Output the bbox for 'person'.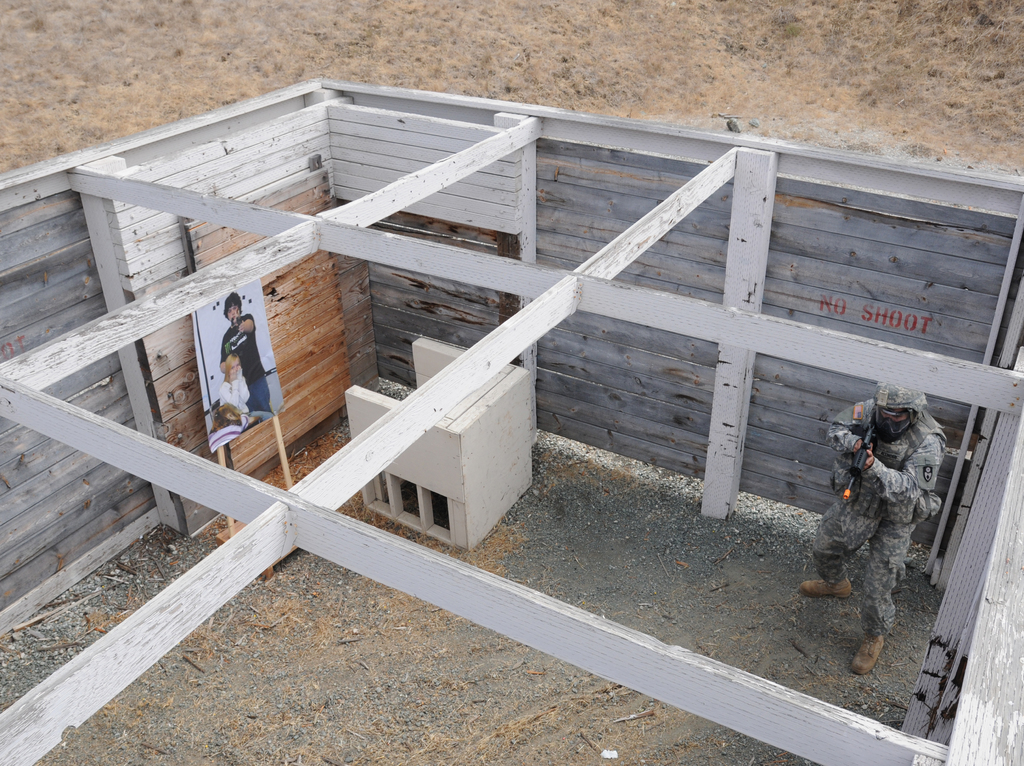
<bbox>221, 290, 275, 423</bbox>.
